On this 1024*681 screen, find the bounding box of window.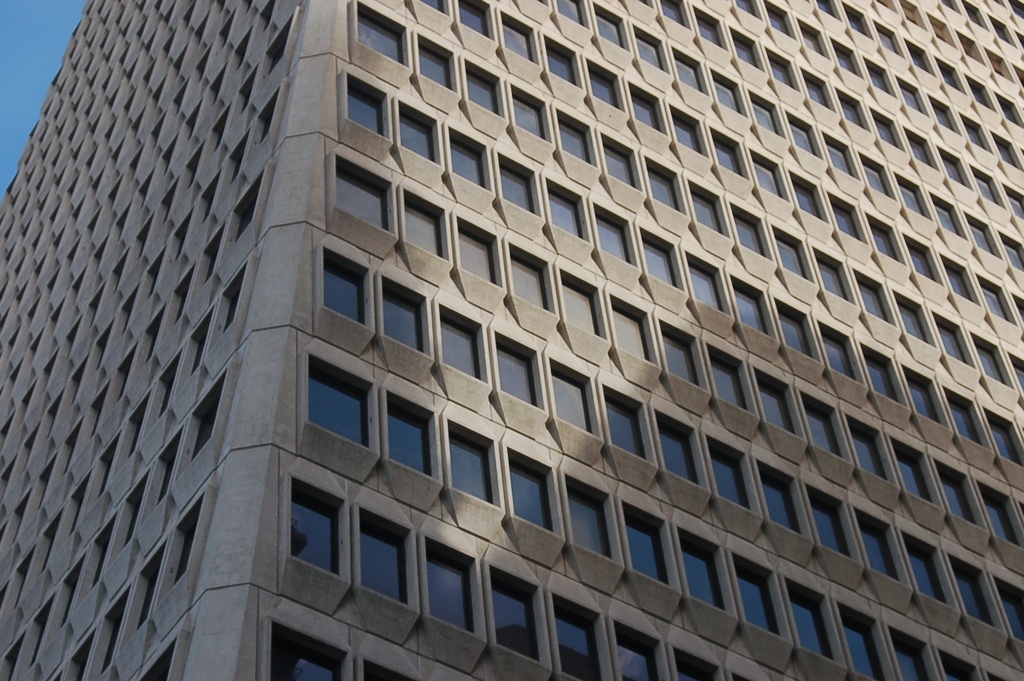
Bounding box: l=652, t=172, r=676, b=209.
